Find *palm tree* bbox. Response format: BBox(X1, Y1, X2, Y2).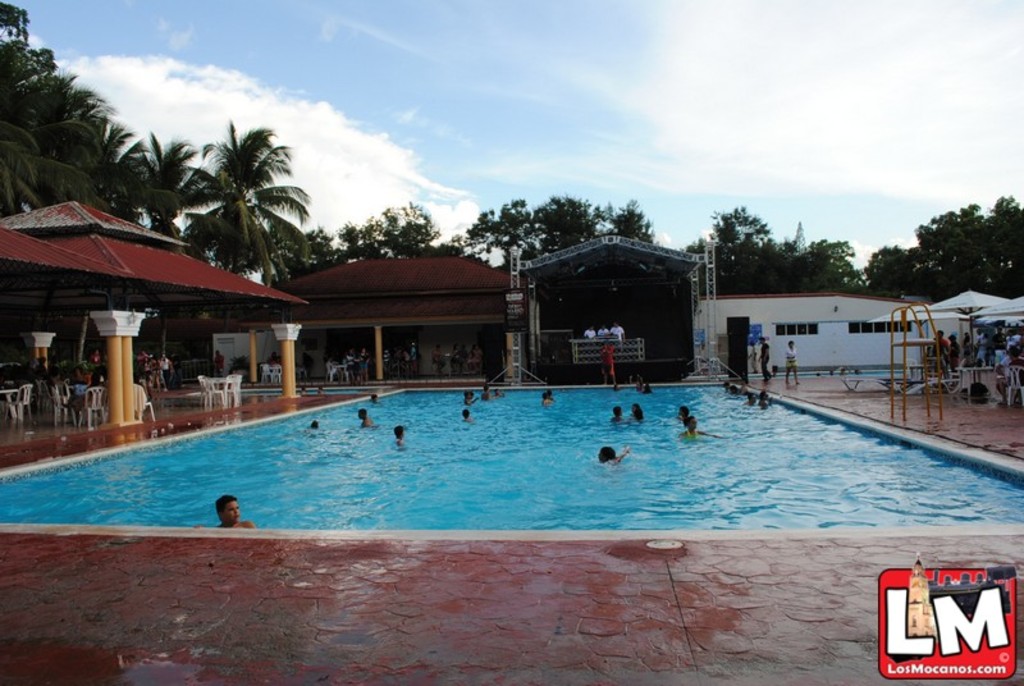
BBox(187, 124, 296, 293).
